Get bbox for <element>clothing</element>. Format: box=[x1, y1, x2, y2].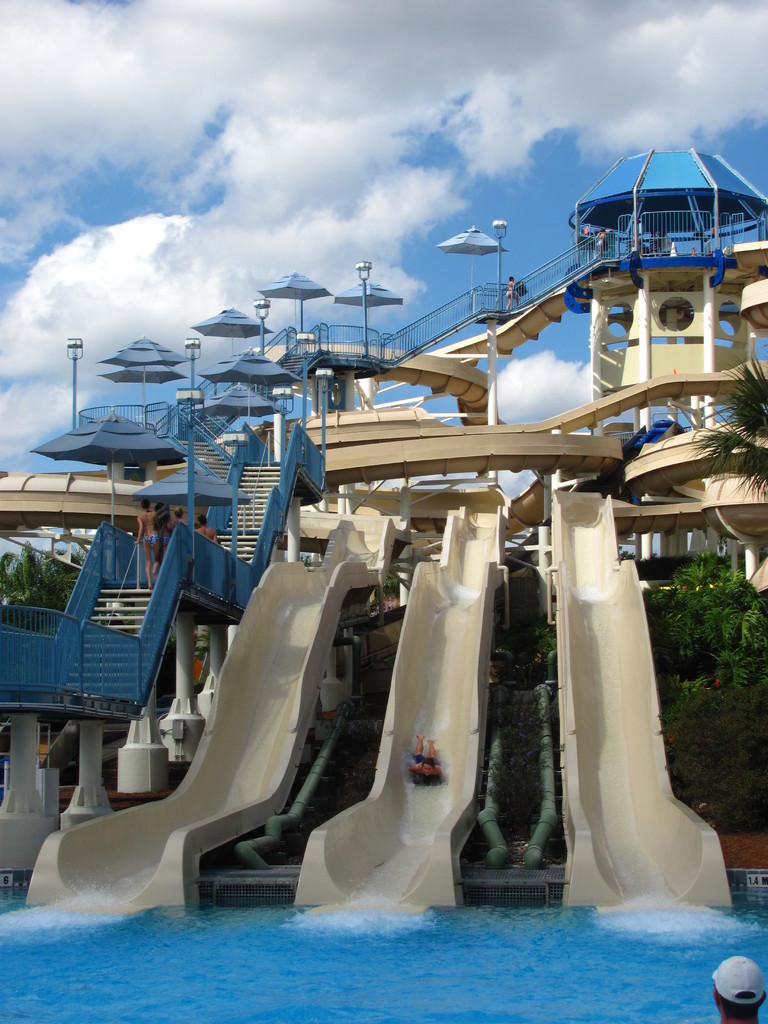
box=[411, 749, 436, 766].
